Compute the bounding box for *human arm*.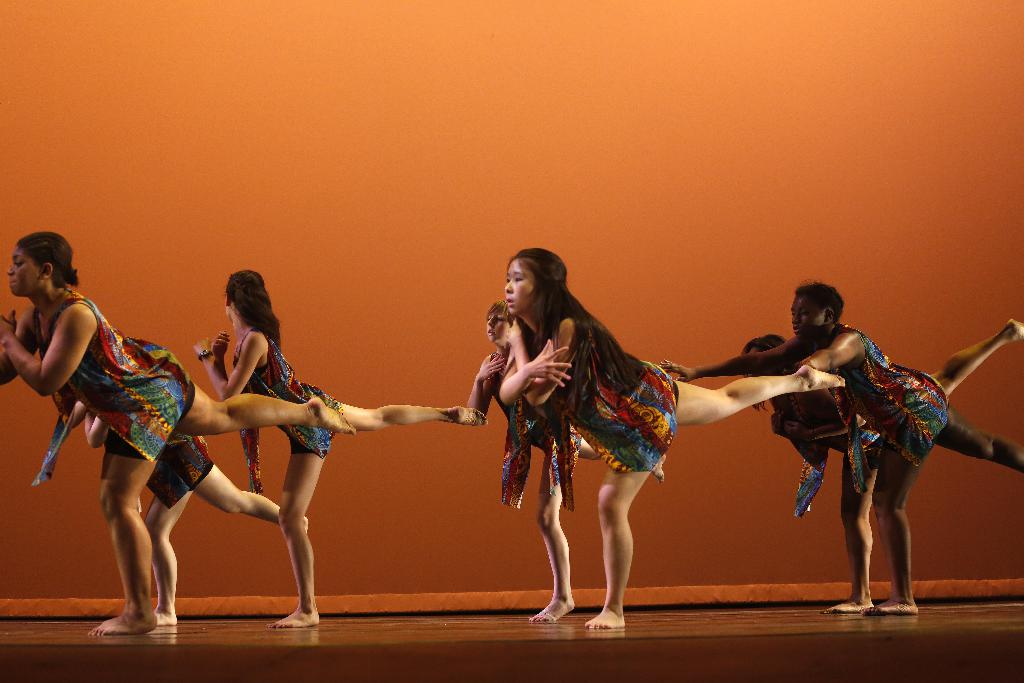
rect(504, 320, 580, 402).
